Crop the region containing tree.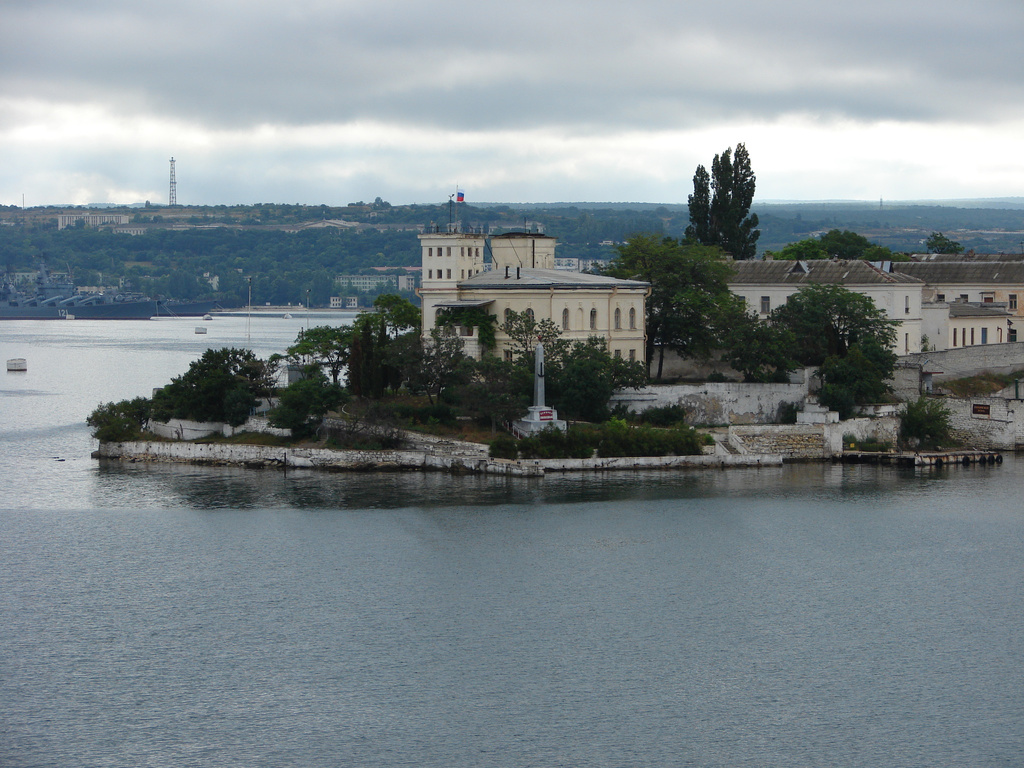
Crop region: bbox=(771, 225, 912, 260).
